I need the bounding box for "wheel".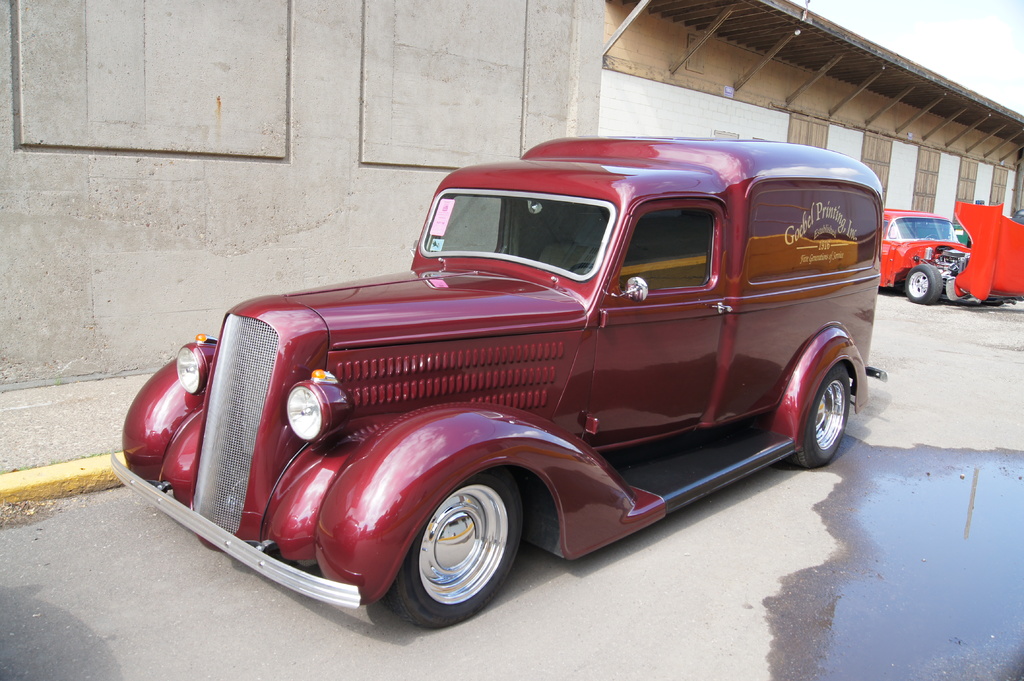
Here it is: Rect(904, 269, 942, 305).
